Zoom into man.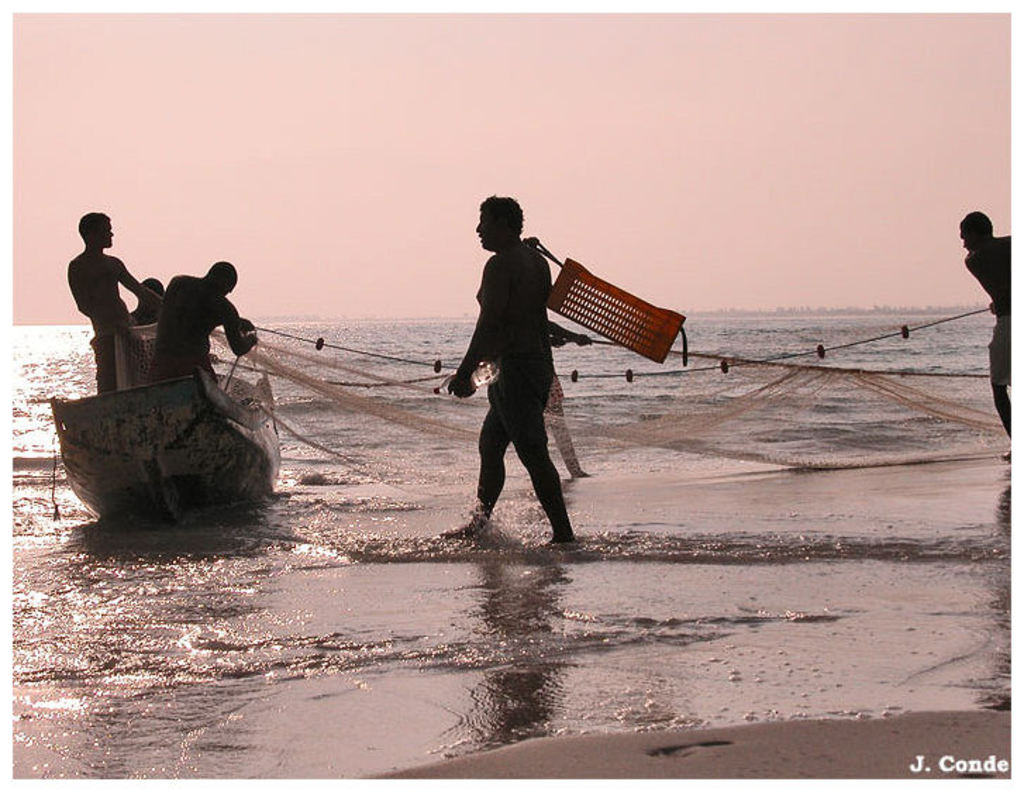
Zoom target: (x1=151, y1=262, x2=263, y2=385).
